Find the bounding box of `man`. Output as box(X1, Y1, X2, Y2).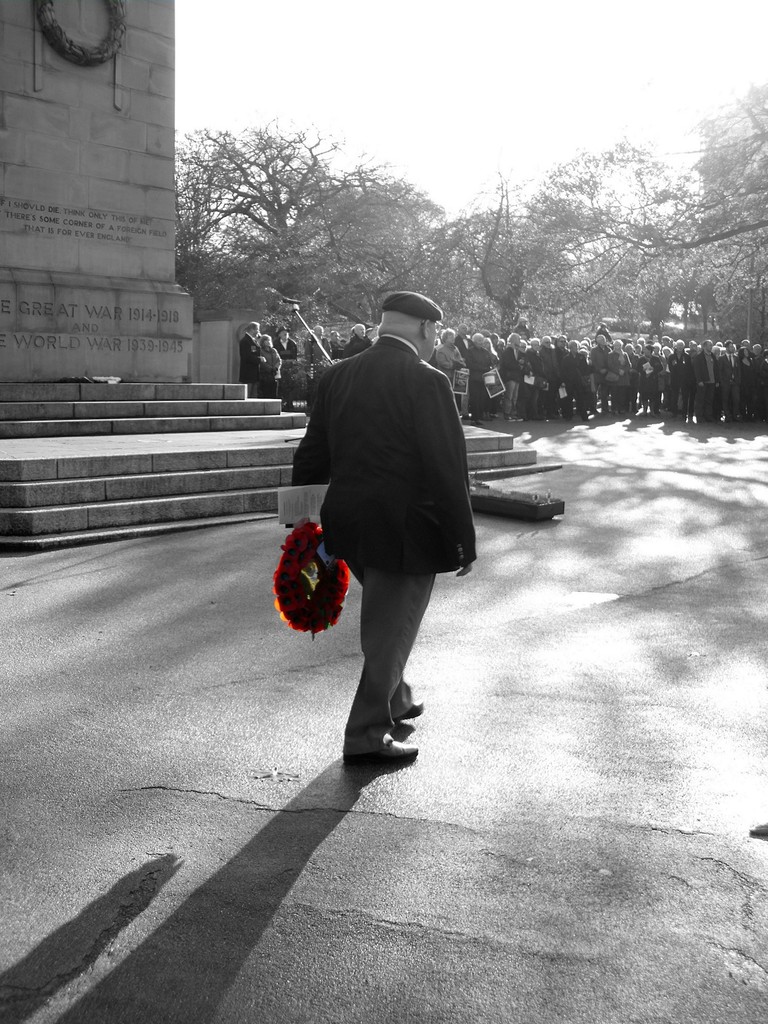
box(694, 339, 719, 424).
